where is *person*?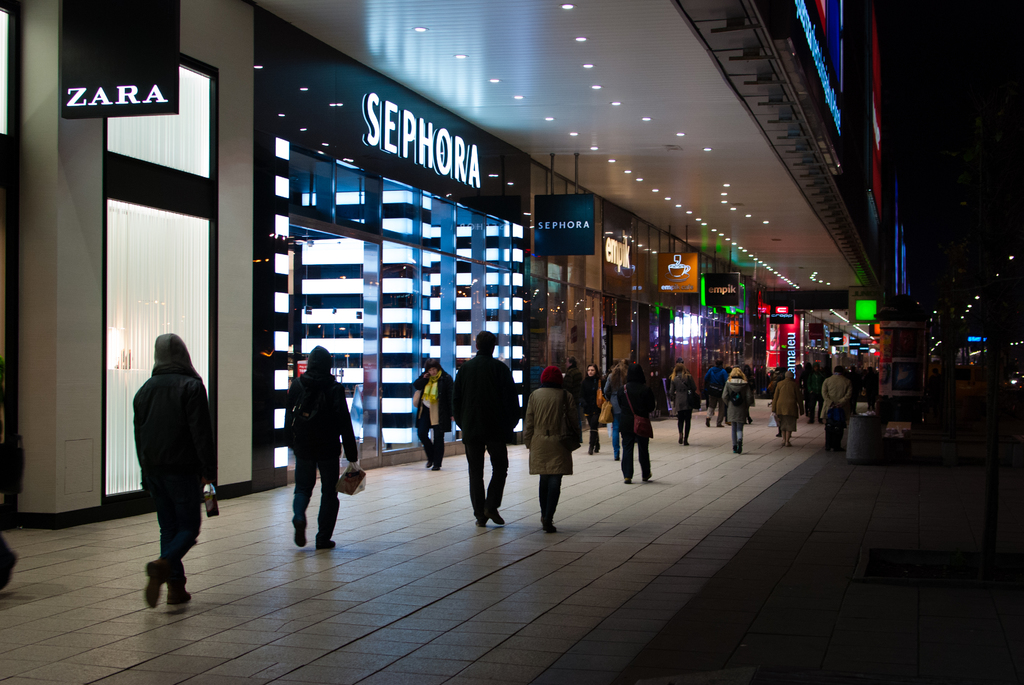
select_region(716, 366, 755, 459).
